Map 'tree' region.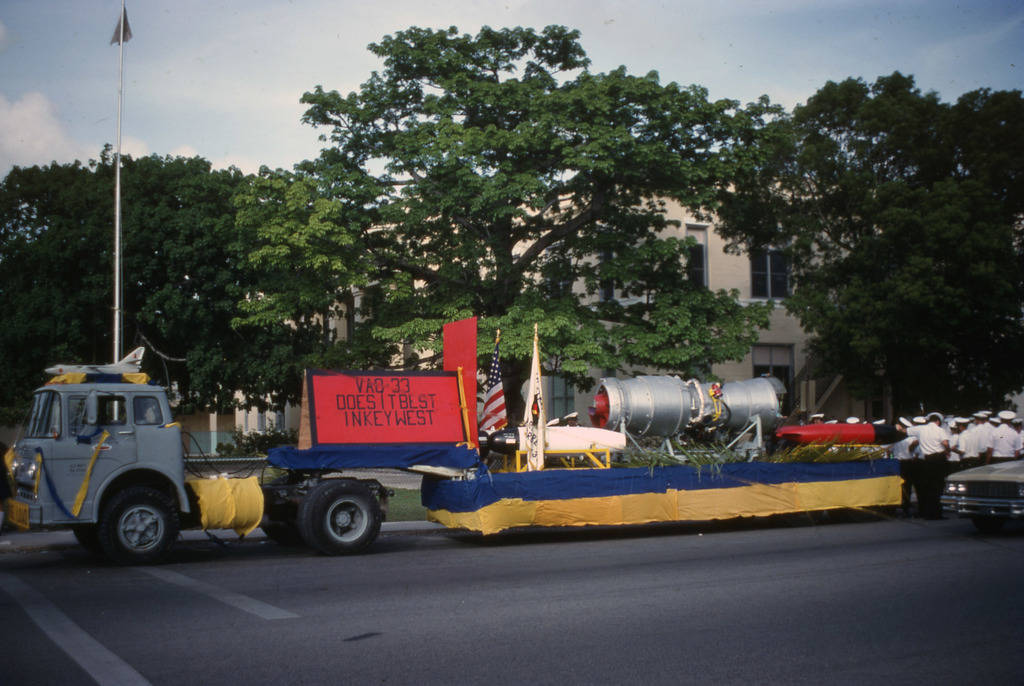
Mapped to (0,138,311,419).
